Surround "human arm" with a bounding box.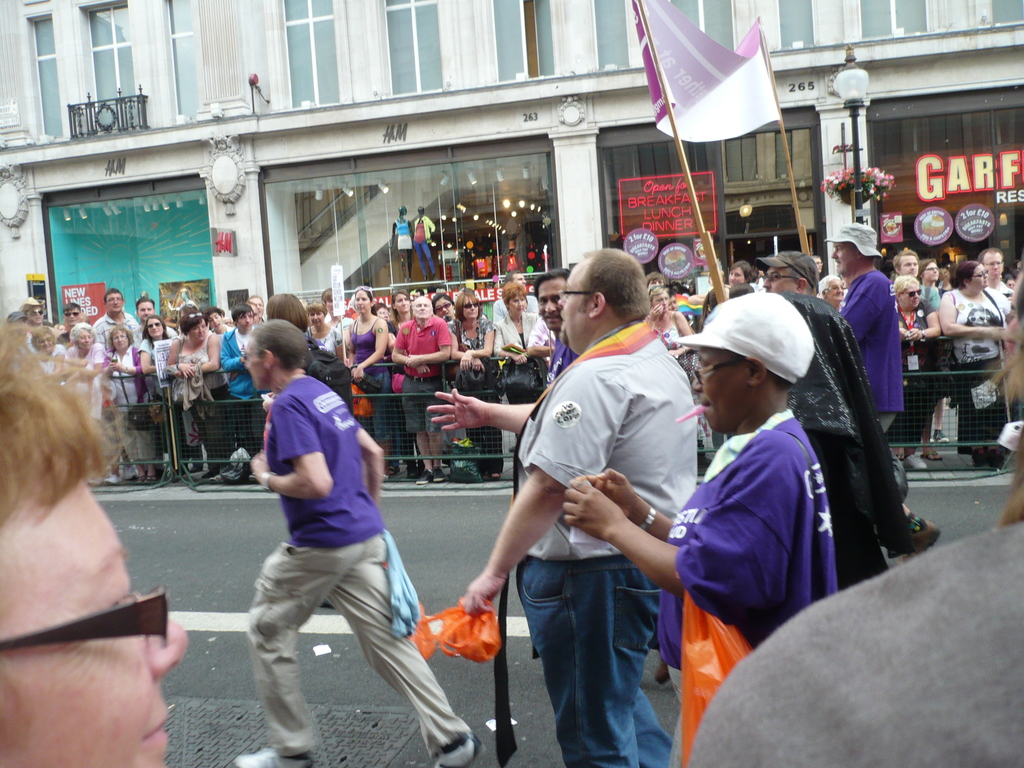
x1=95, y1=321, x2=103, y2=340.
